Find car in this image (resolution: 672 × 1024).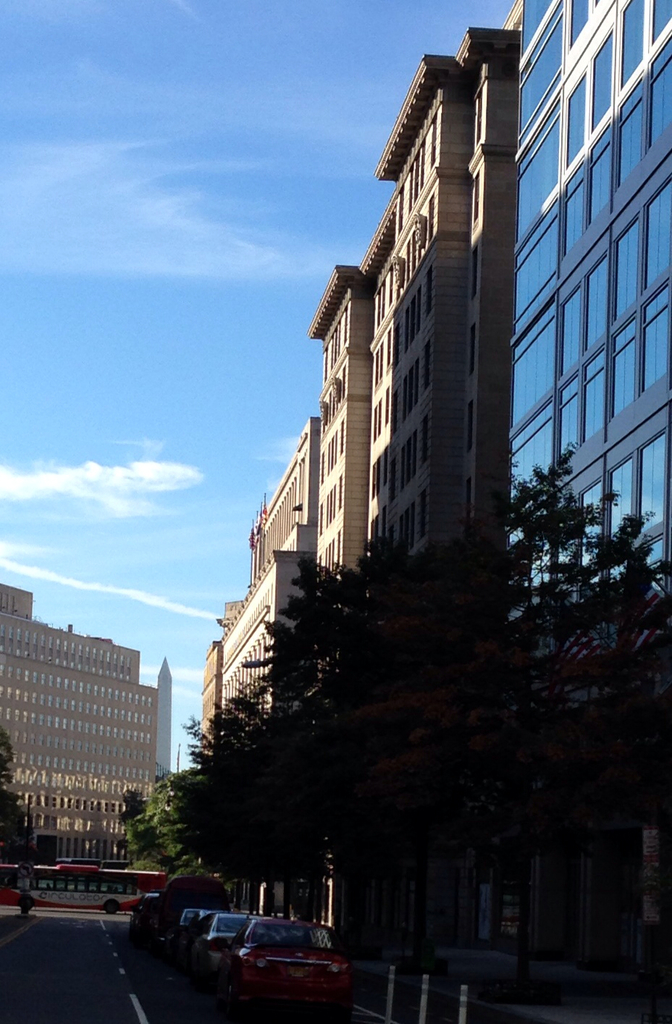
124,891,157,947.
